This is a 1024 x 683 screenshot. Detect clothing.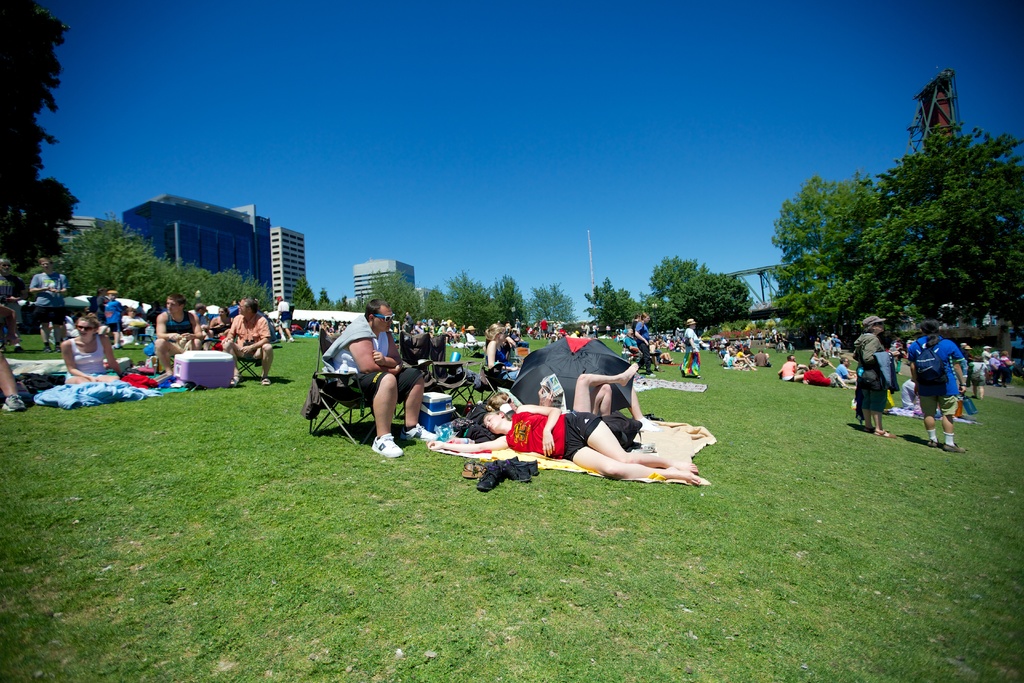
l=0, t=272, r=21, b=325.
